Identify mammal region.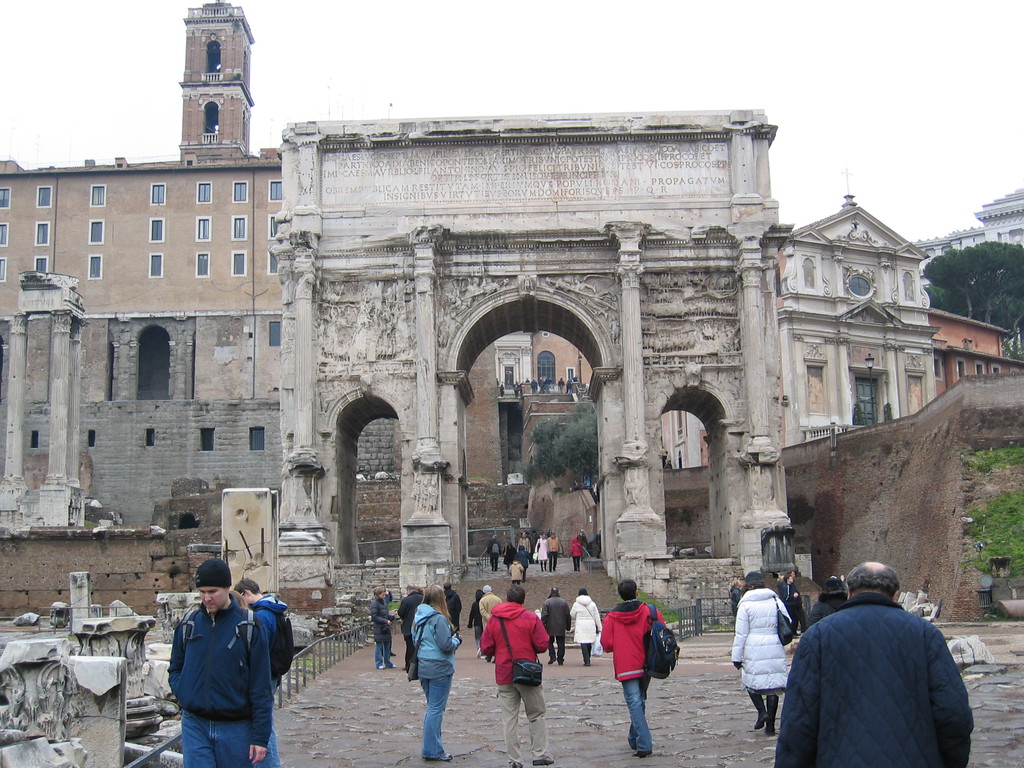
Region: select_region(502, 559, 526, 584).
